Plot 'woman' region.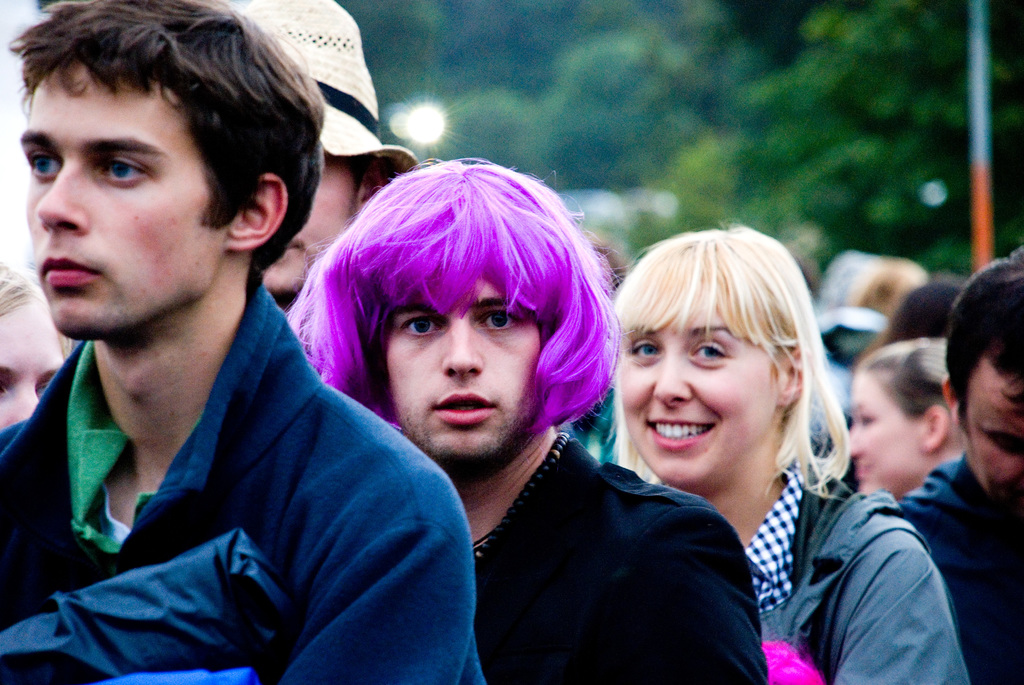
Plotted at (left=573, top=227, right=909, bottom=663).
